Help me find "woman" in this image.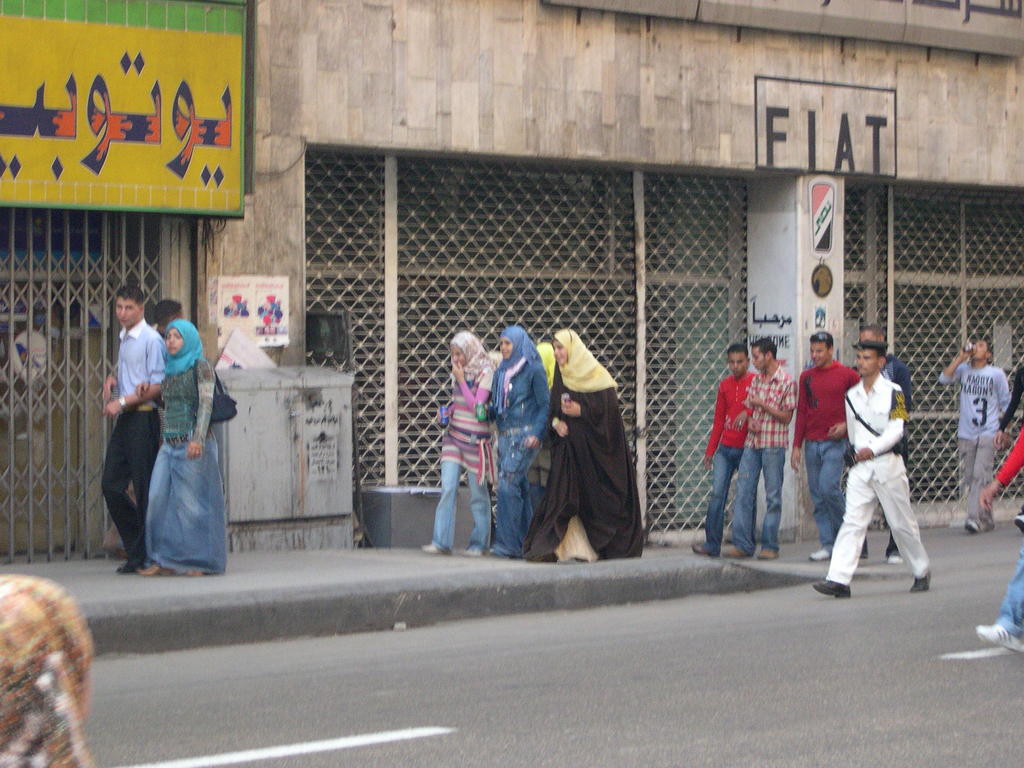
Found it: locate(138, 316, 224, 576).
